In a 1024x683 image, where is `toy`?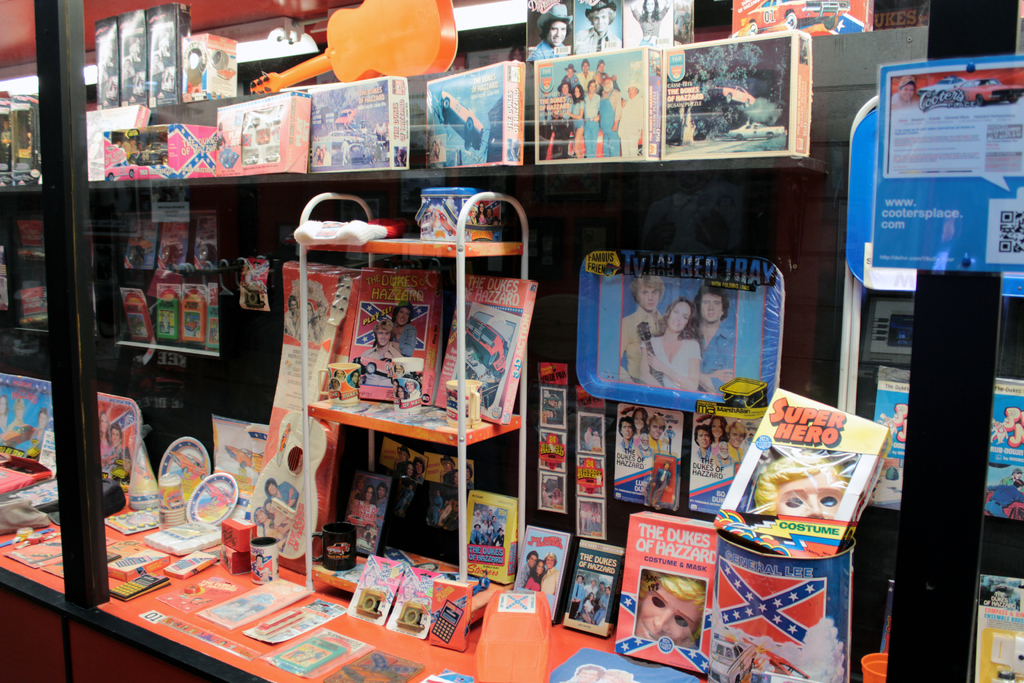
430, 141, 444, 161.
